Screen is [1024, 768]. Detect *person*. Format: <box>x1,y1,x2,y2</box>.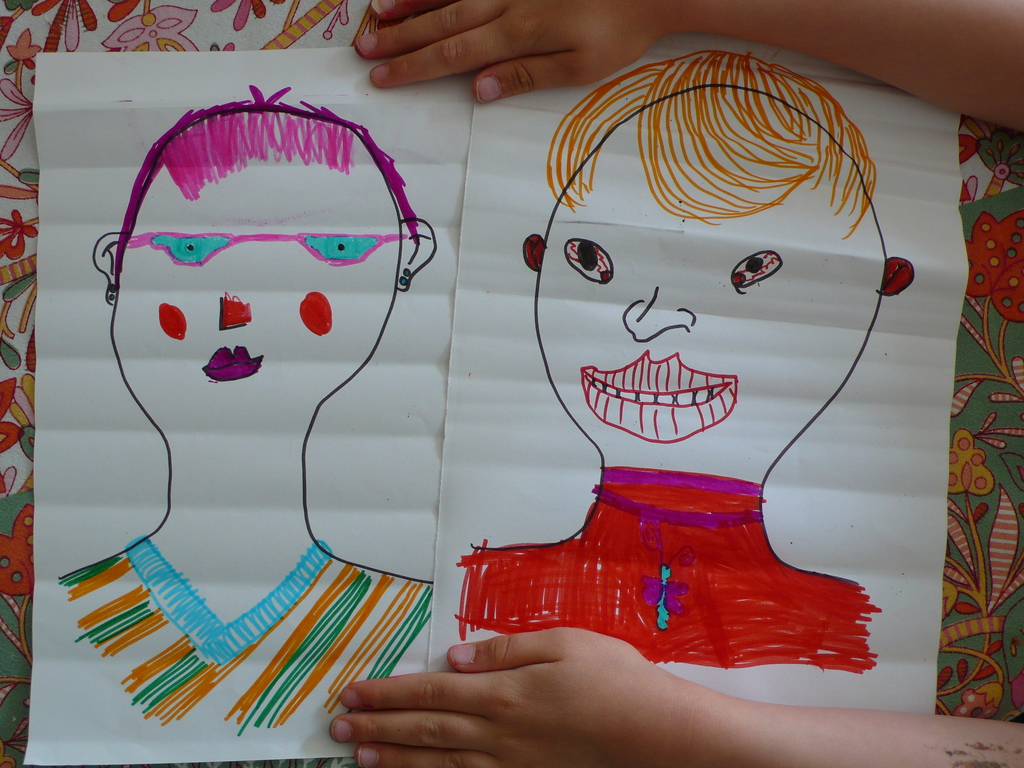
<box>352,0,1023,767</box>.
